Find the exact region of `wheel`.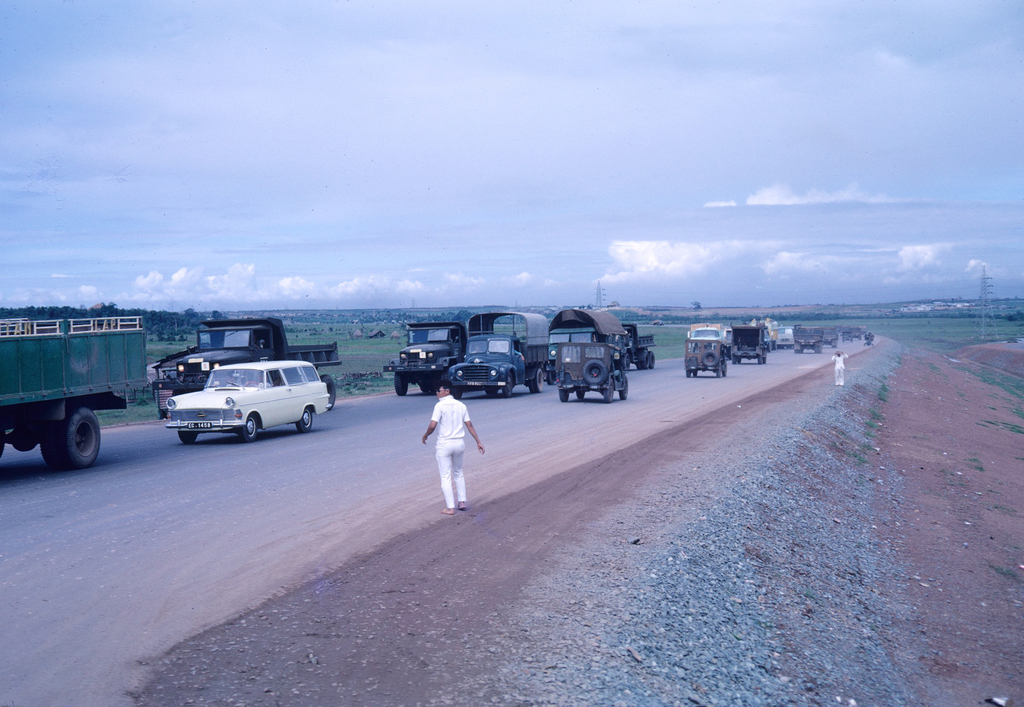
Exact region: bbox(763, 349, 767, 365).
